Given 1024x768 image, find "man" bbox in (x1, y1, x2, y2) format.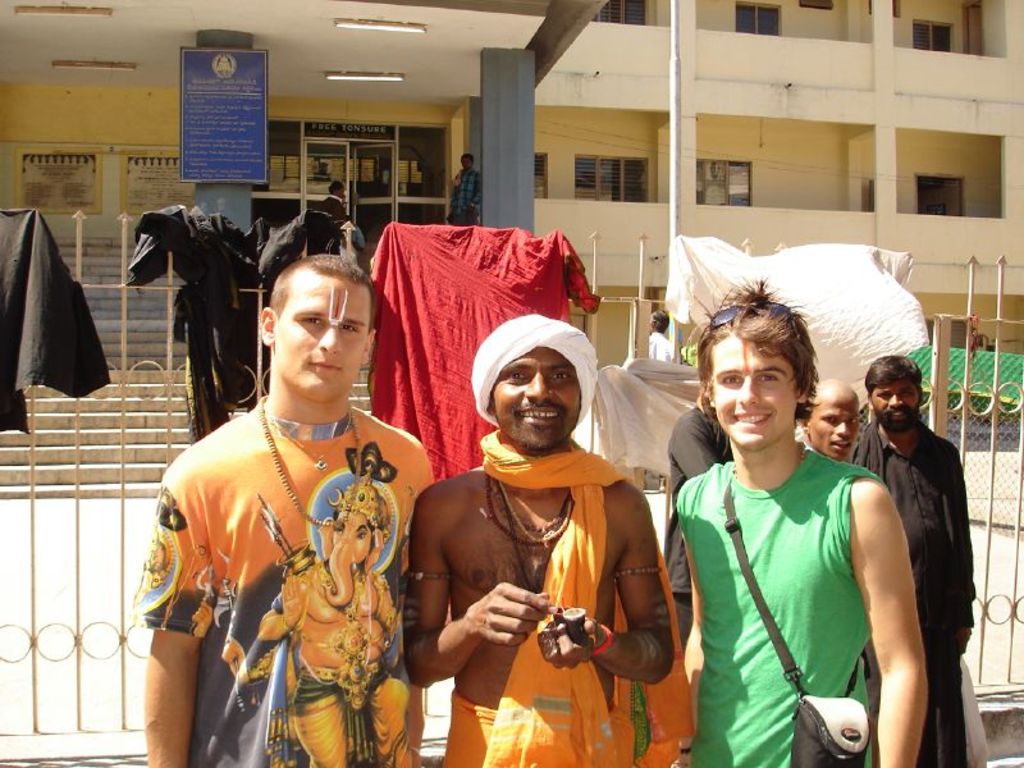
(128, 257, 435, 767).
